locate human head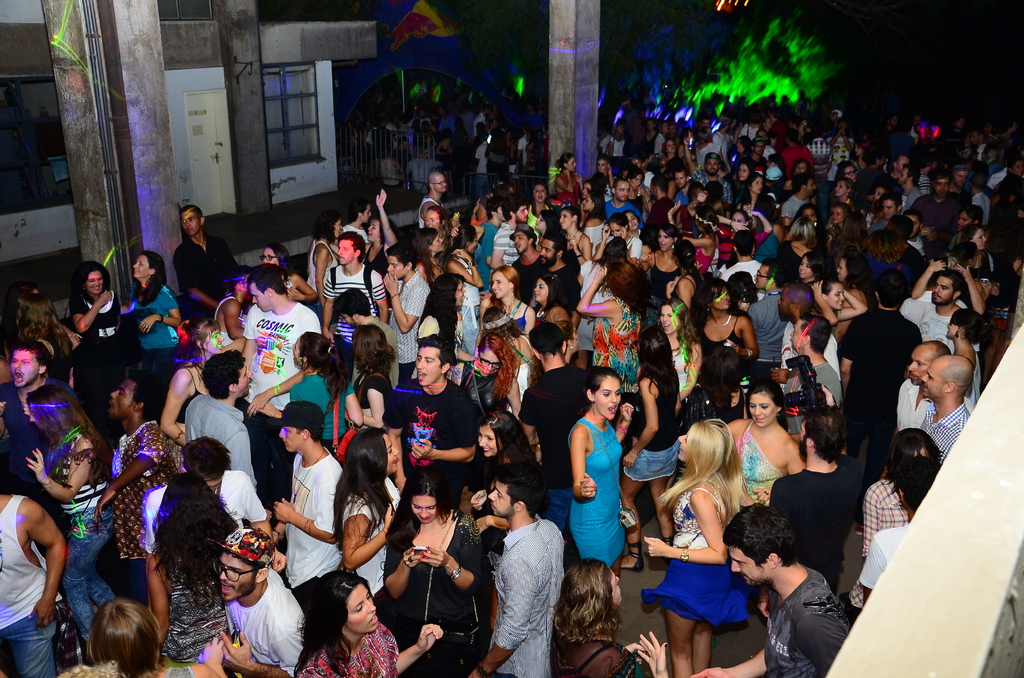
264,244,290,275
